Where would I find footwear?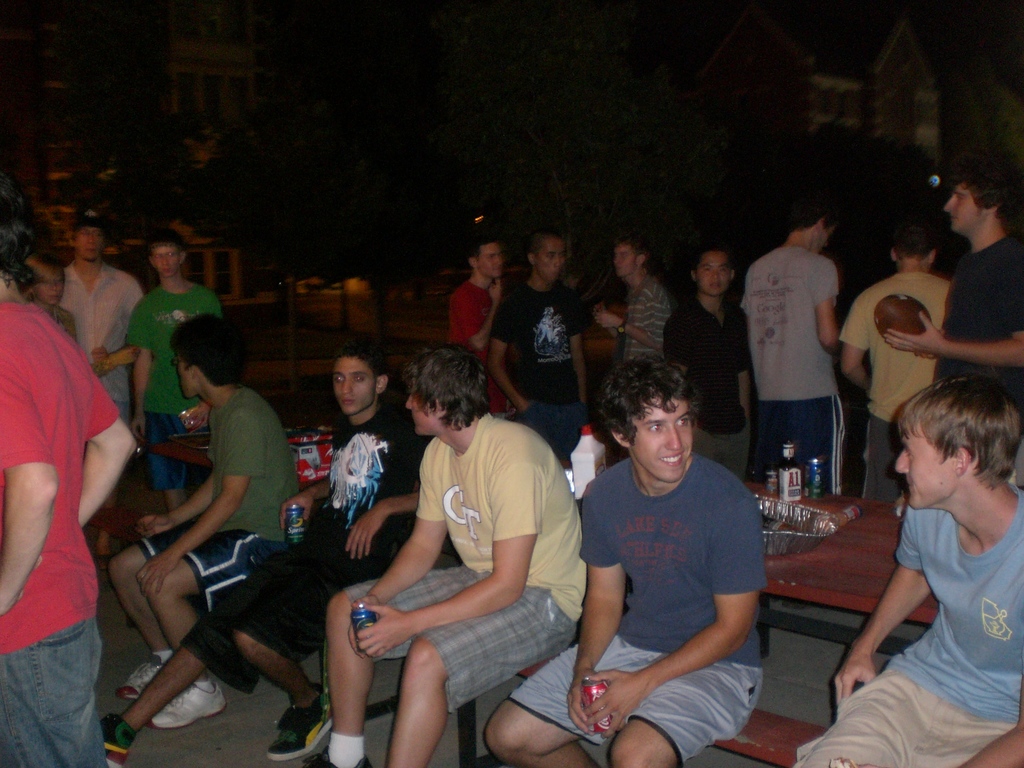
At rect(88, 712, 133, 767).
